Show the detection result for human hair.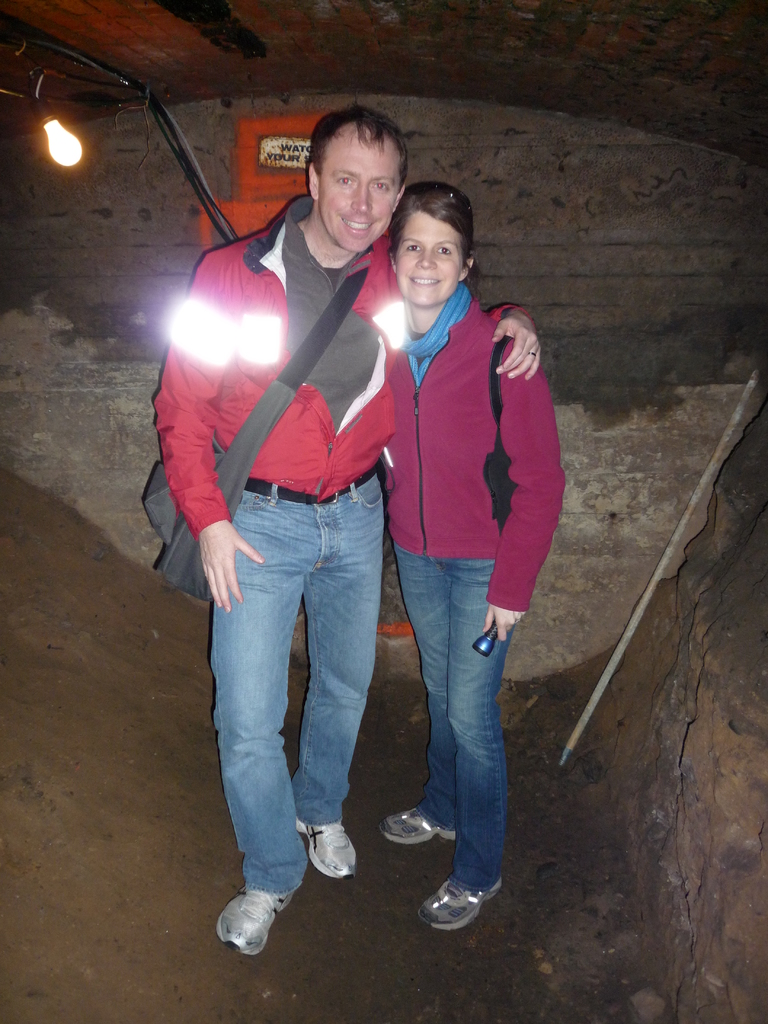
(x1=307, y1=100, x2=410, y2=204).
